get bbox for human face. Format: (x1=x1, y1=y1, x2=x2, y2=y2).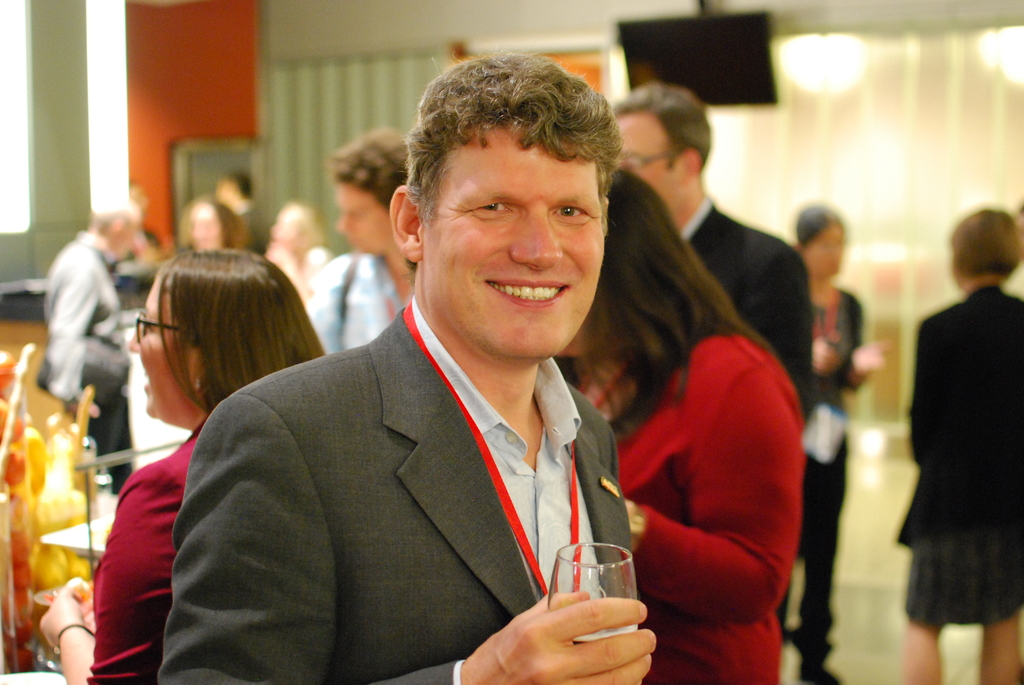
(x1=338, y1=167, x2=392, y2=268).
